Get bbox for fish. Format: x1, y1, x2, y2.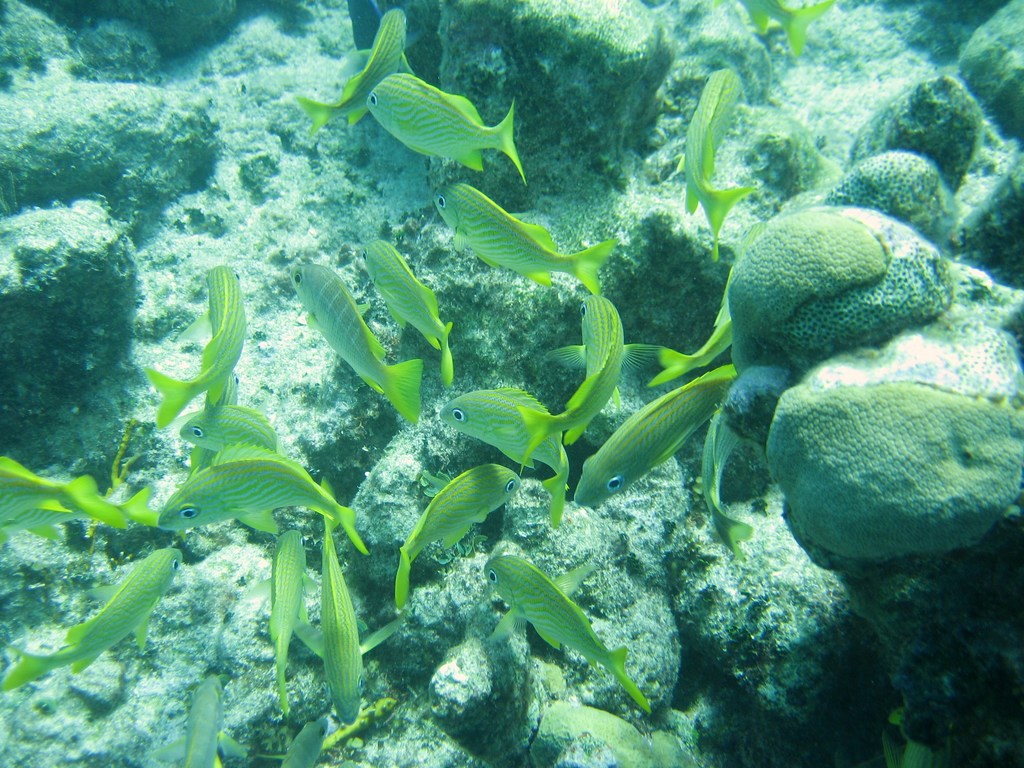
0, 460, 97, 523.
